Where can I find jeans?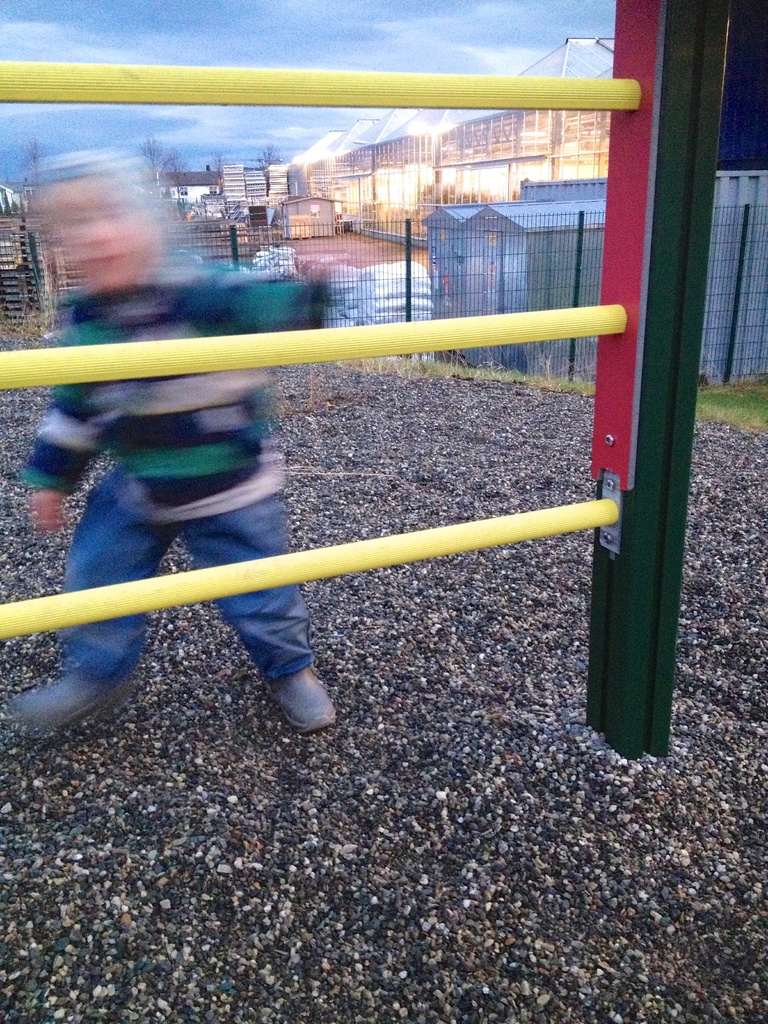
You can find it at 62 483 316 685.
